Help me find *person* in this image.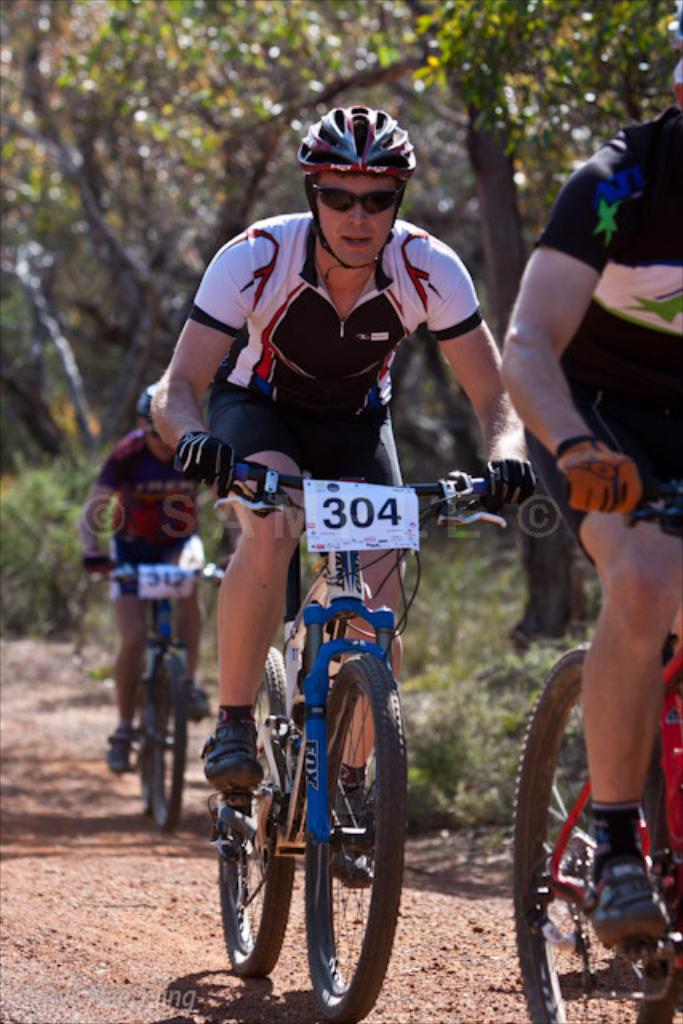
Found it: (left=502, top=13, right=681, bottom=946).
